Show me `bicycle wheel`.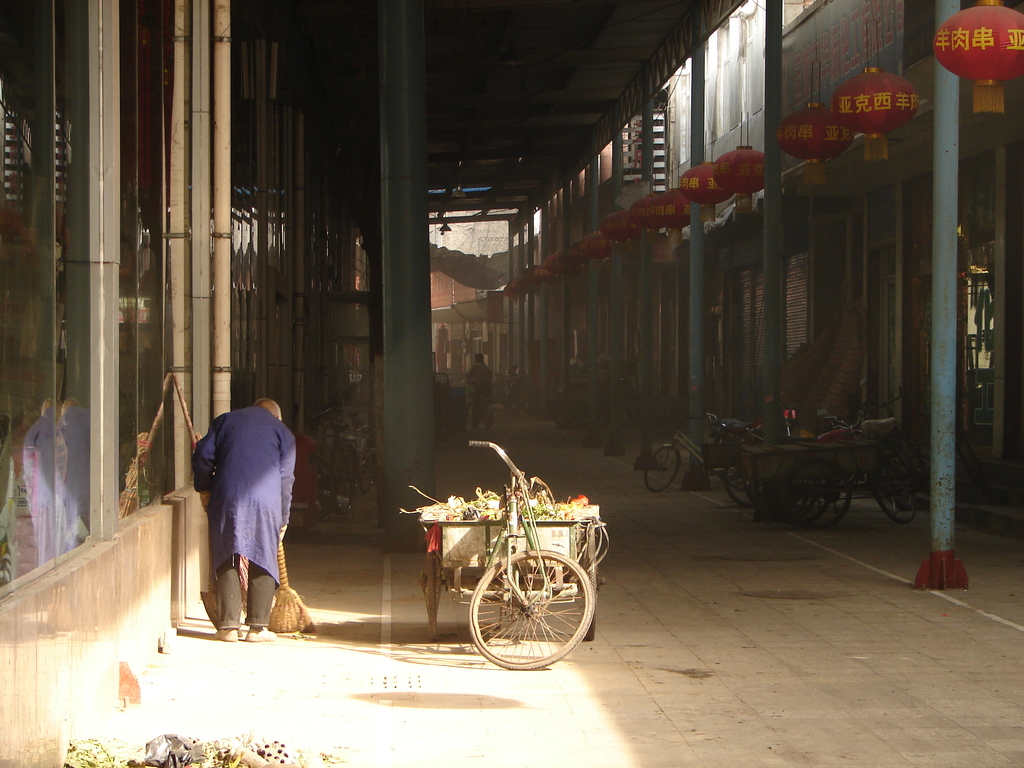
`bicycle wheel` is here: [956, 436, 996, 506].
